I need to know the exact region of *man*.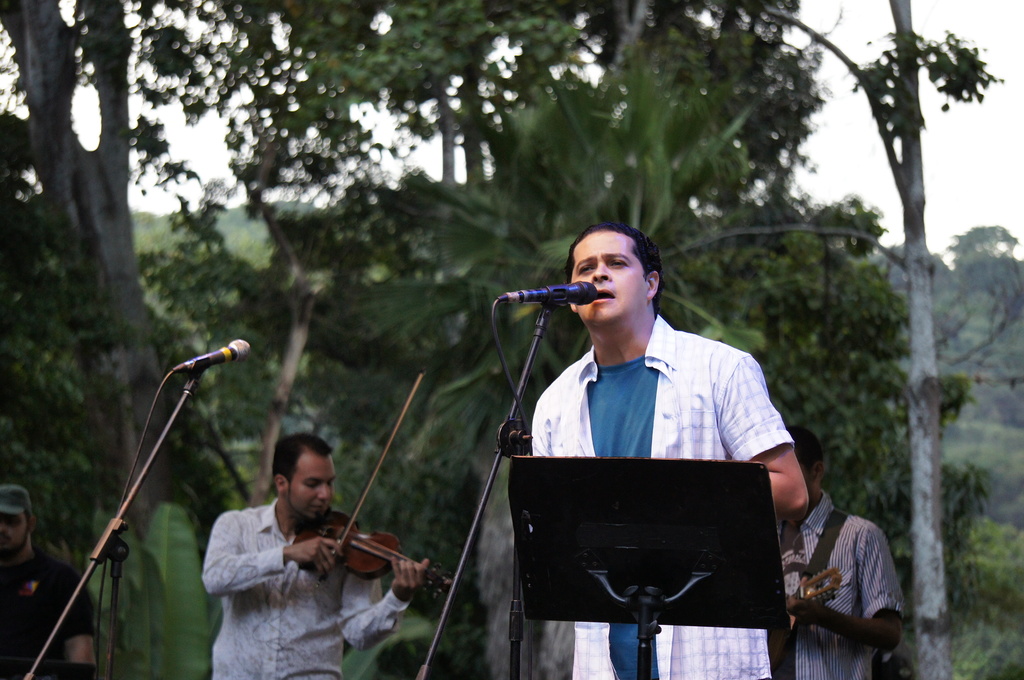
Region: [505,231,805,679].
